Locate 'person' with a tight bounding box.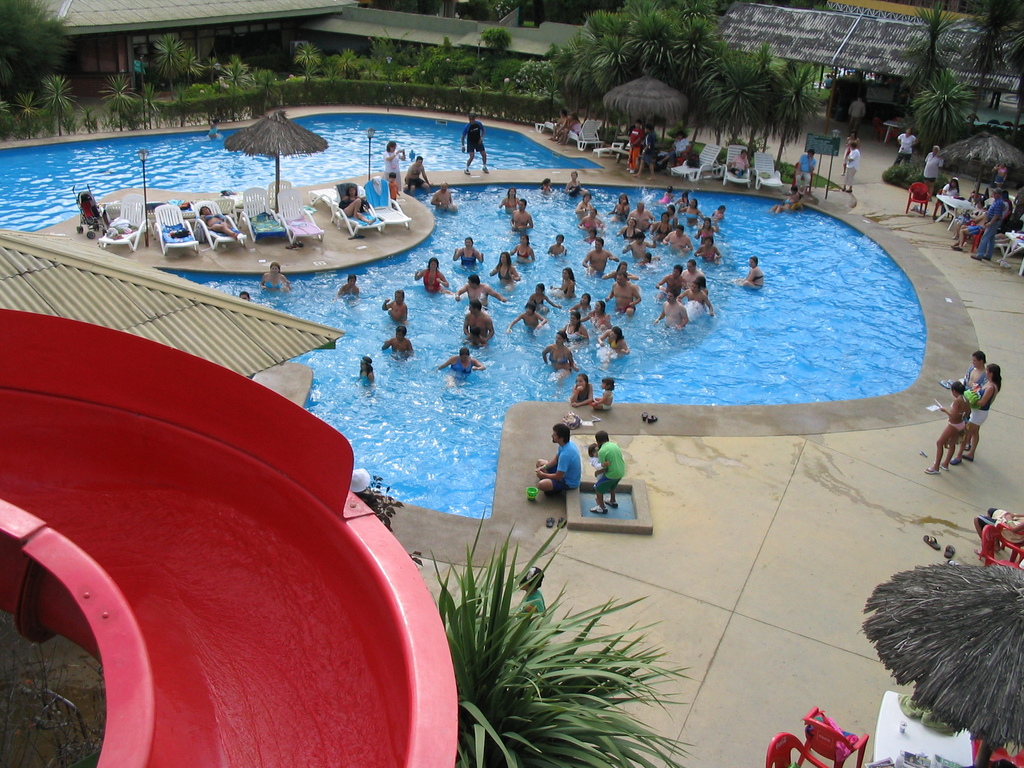
bbox=(534, 415, 586, 495).
